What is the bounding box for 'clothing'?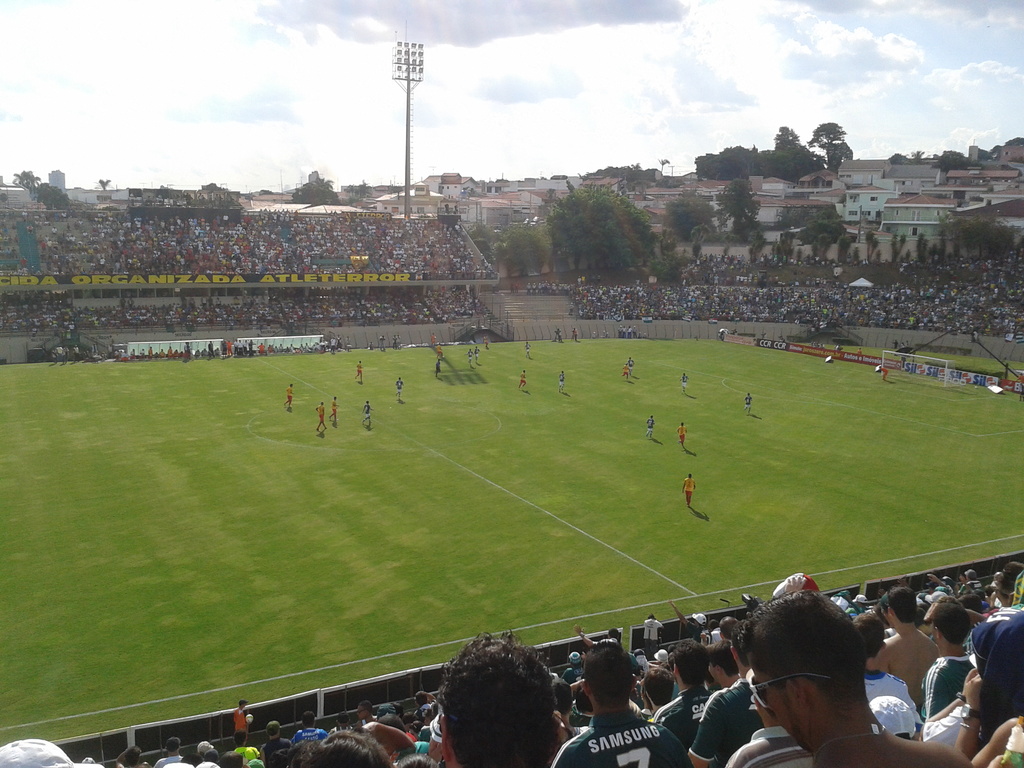
Rect(552, 716, 691, 767).
